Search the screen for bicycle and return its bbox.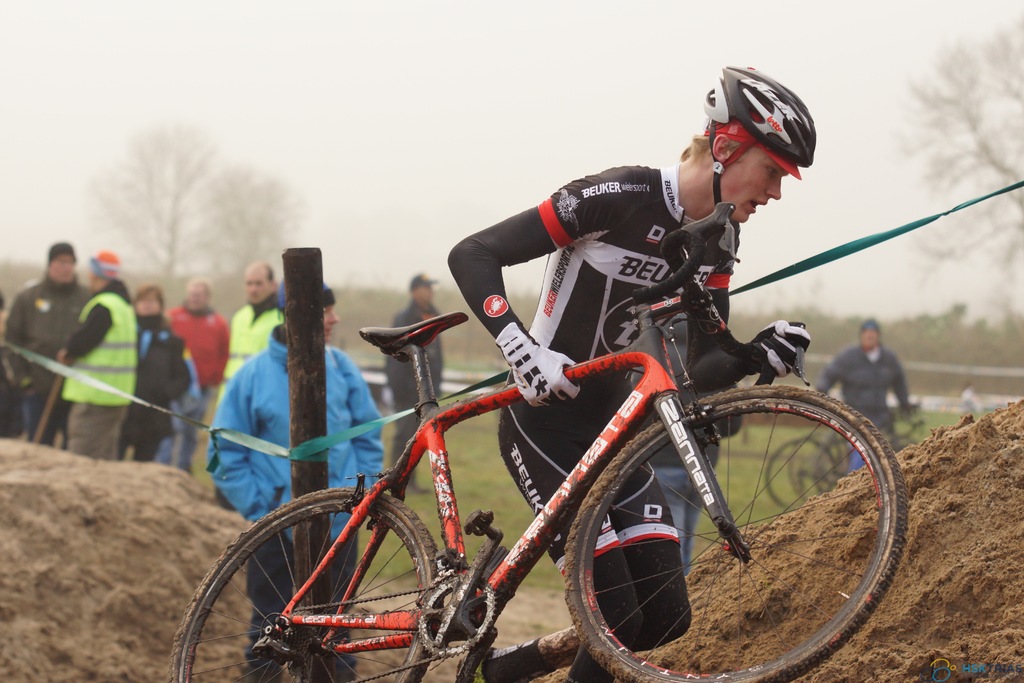
Found: x1=789, y1=436, x2=831, y2=516.
